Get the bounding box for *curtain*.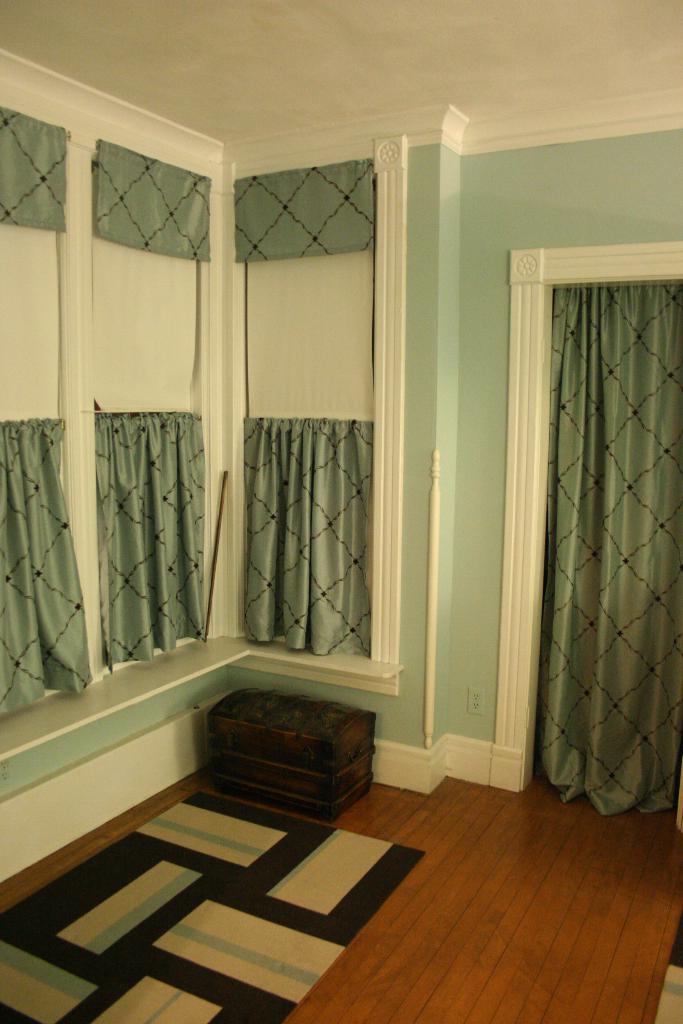
(0,117,74,227).
